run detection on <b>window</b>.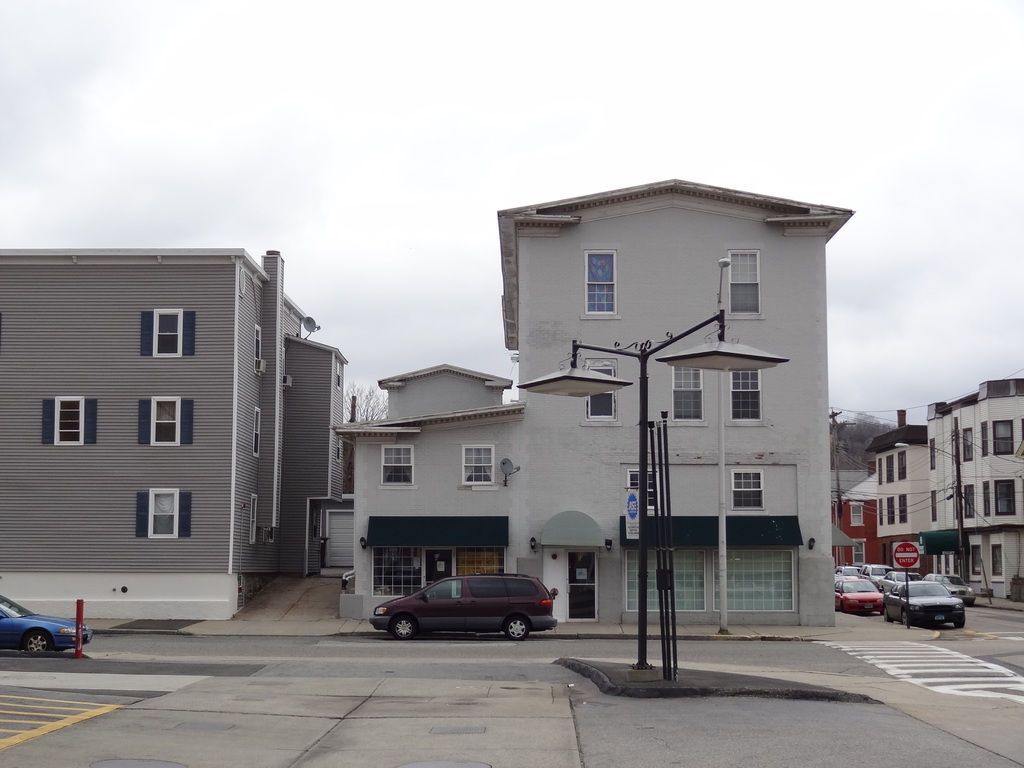
Result: (854, 540, 866, 564).
